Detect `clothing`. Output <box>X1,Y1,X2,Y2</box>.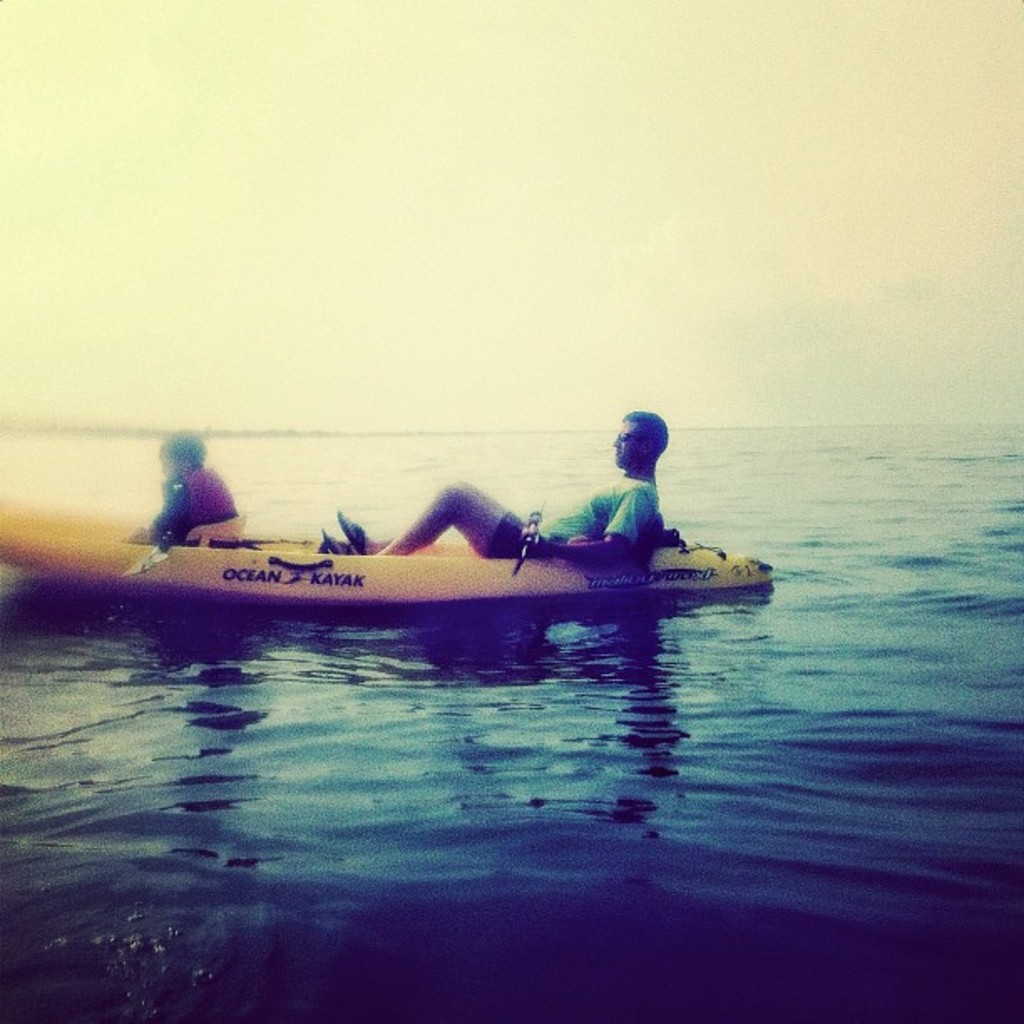
<box>144,460,238,544</box>.
